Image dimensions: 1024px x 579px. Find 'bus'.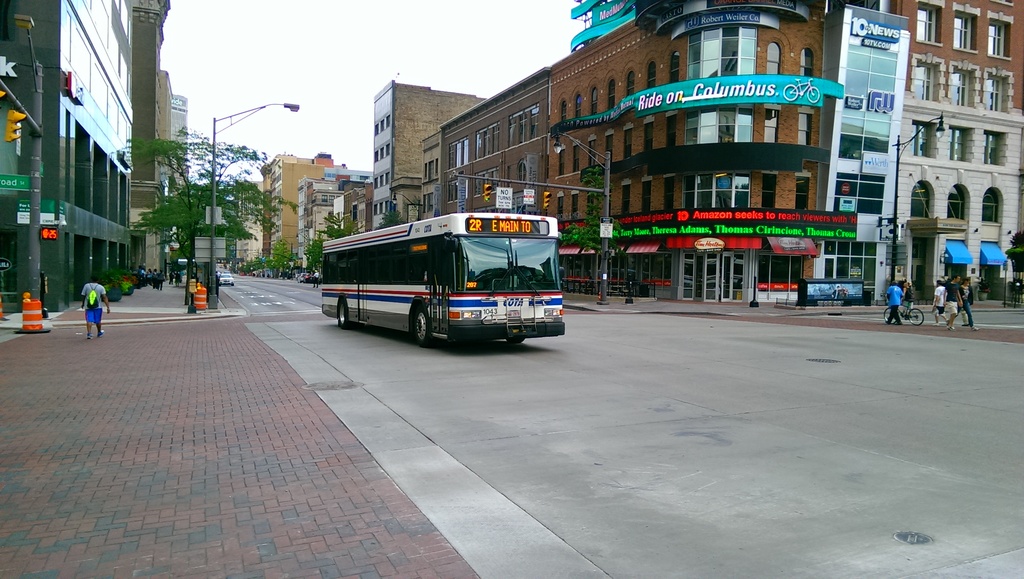
detection(321, 211, 564, 345).
